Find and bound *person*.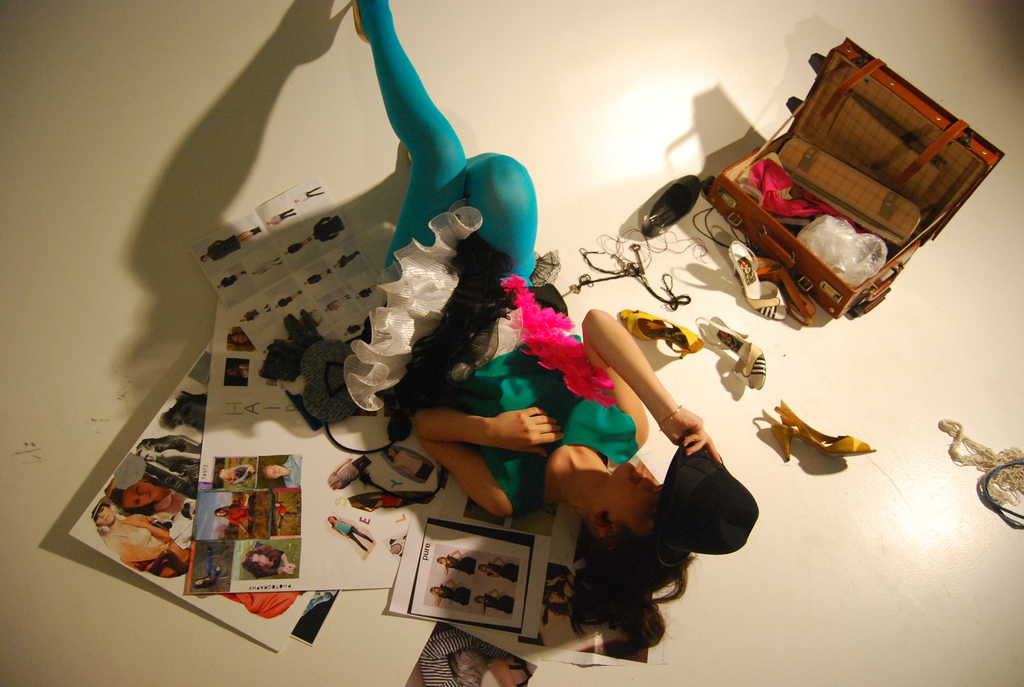
Bound: [x1=215, y1=493, x2=250, y2=537].
